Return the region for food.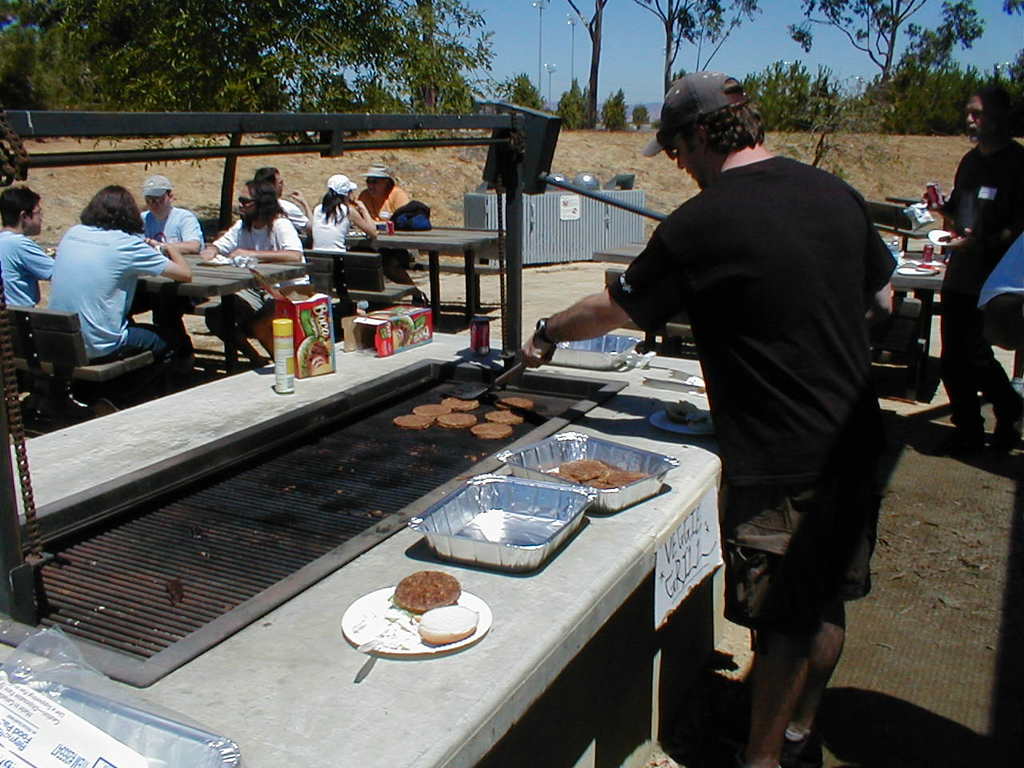
(x1=350, y1=578, x2=462, y2=656).
